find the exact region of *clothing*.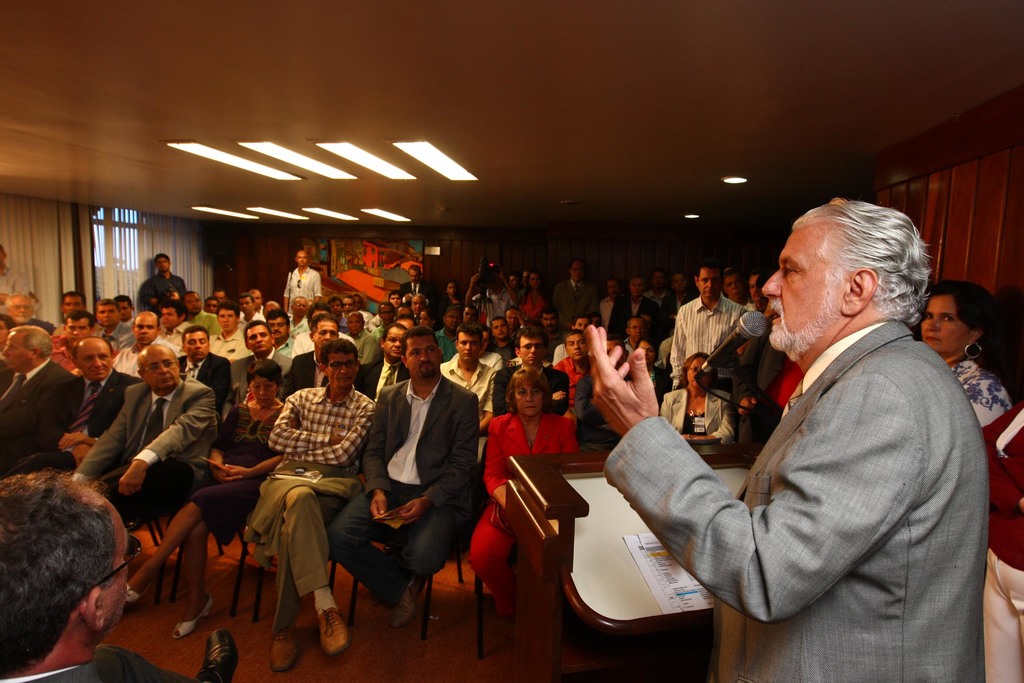
Exact region: 435:325:452:362.
